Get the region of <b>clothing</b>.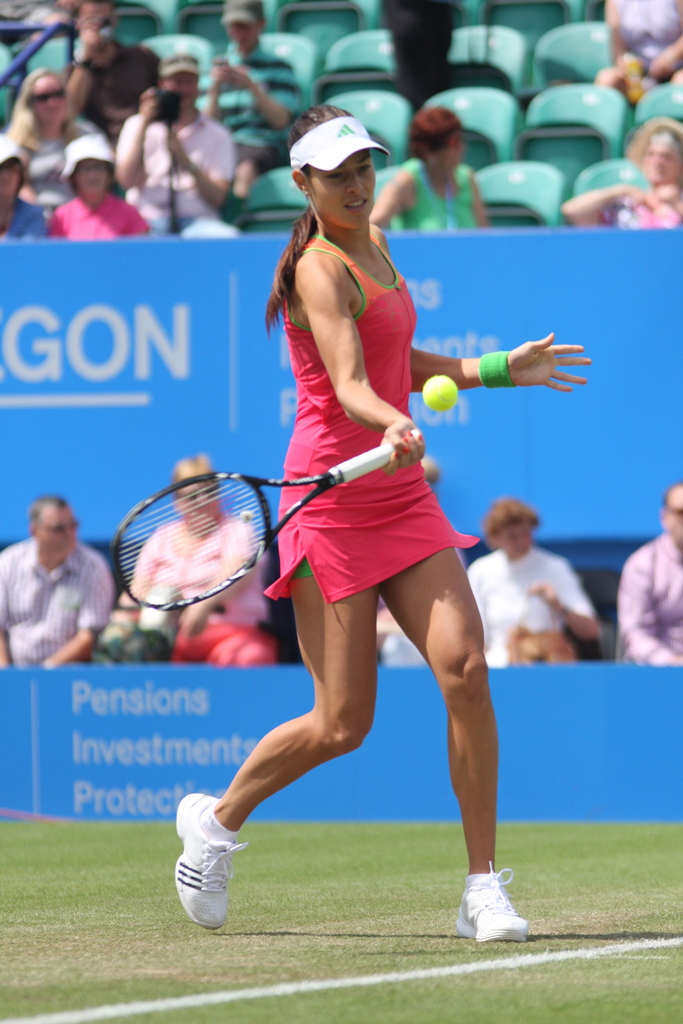
l=0, t=519, r=116, b=673.
